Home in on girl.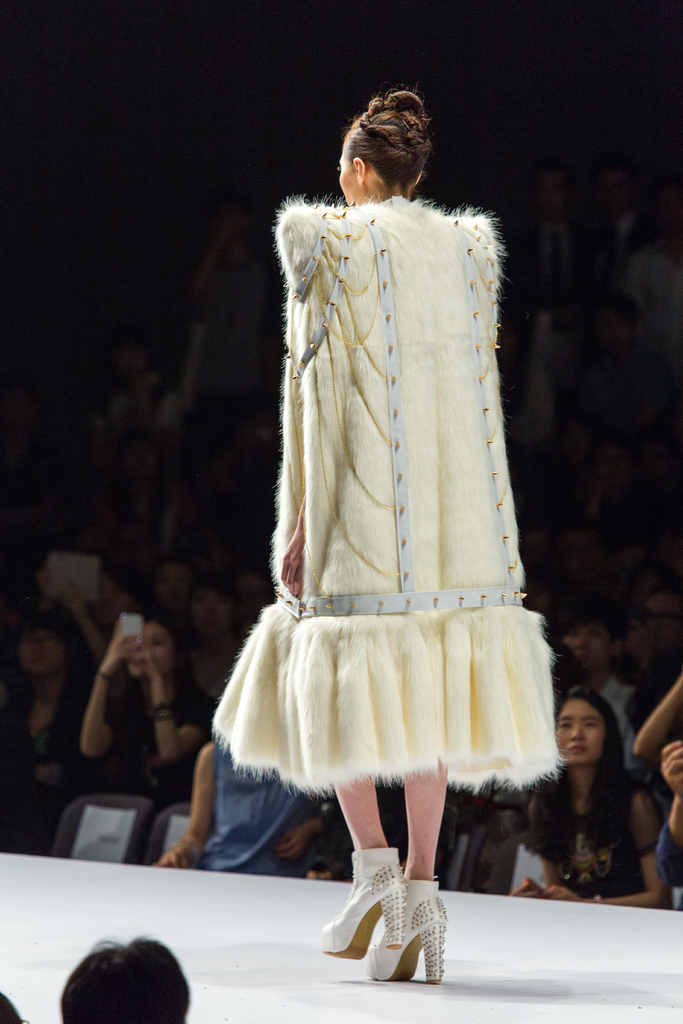
Homed in at box=[511, 689, 664, 900].
